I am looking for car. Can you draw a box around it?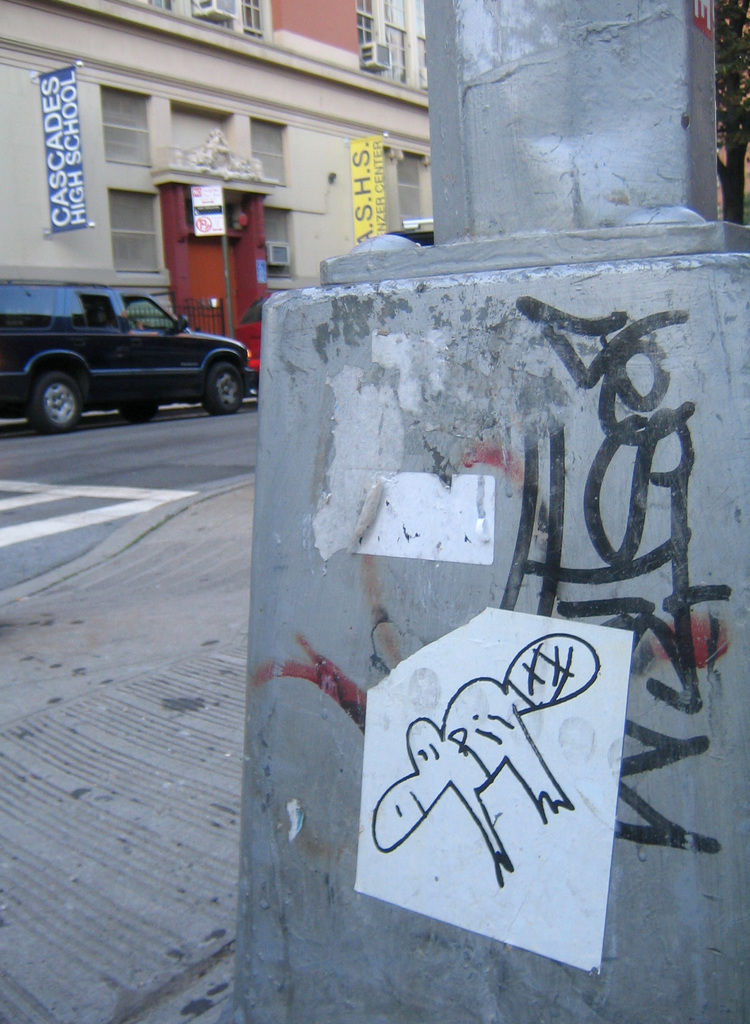
Sure, the bounding box is detection(0, 276, 256, 433).
